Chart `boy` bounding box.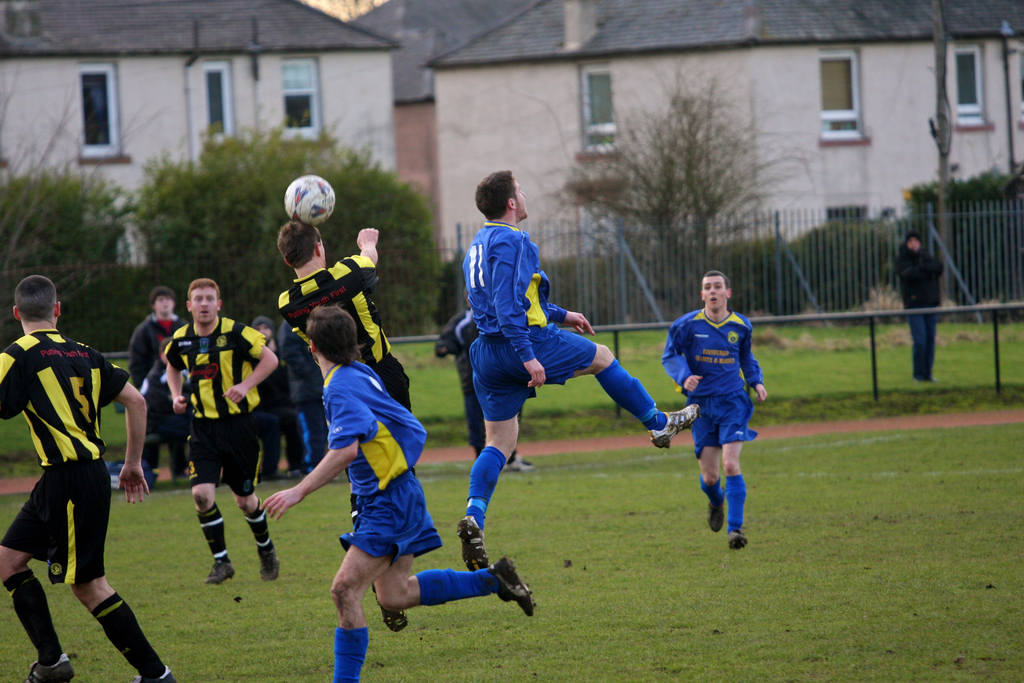
Charted: BBox(660, 272, 769, 543).
